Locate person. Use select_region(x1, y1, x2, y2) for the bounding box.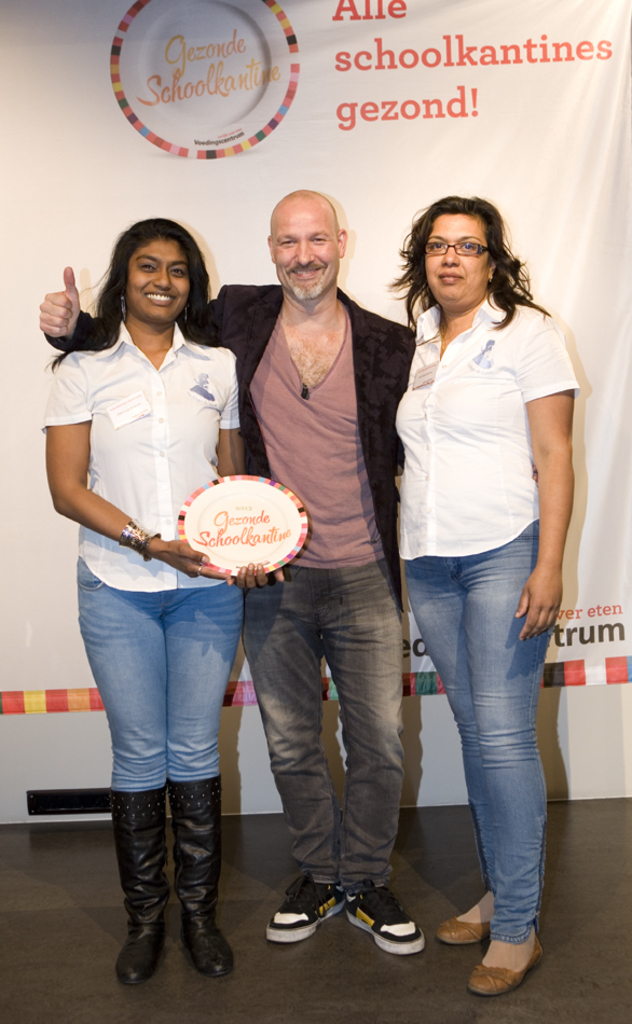
select_region(363, 134, 591, 997).
